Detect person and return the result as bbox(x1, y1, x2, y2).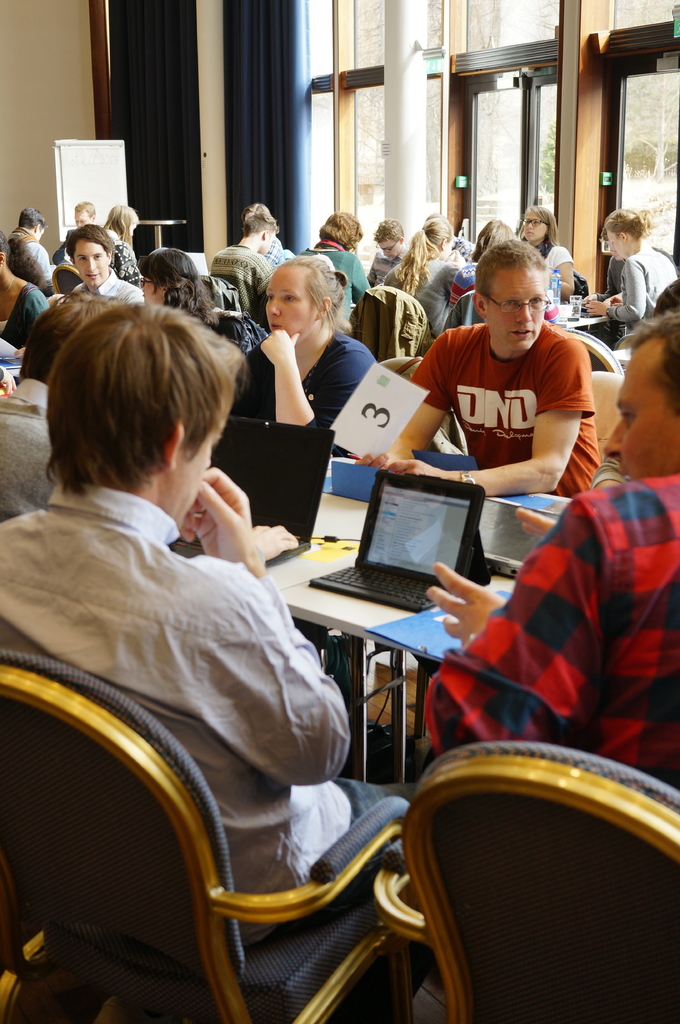
bbox(585, 205, 679, 349).
